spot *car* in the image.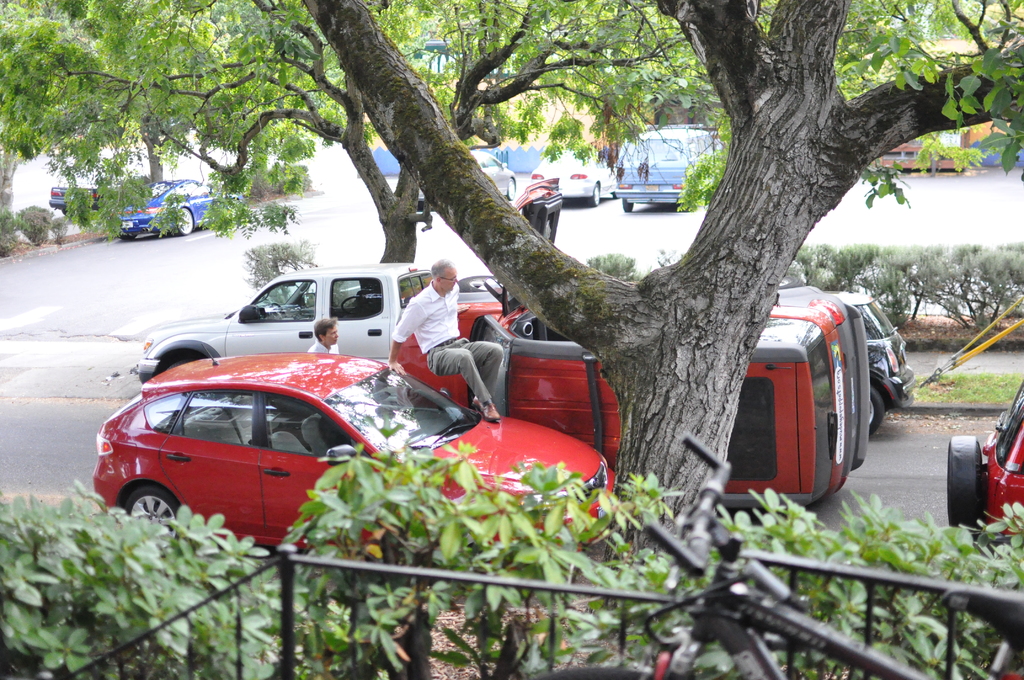
*car* found at pyautogui.locateOnScreen(465, 153, 514, 197).
